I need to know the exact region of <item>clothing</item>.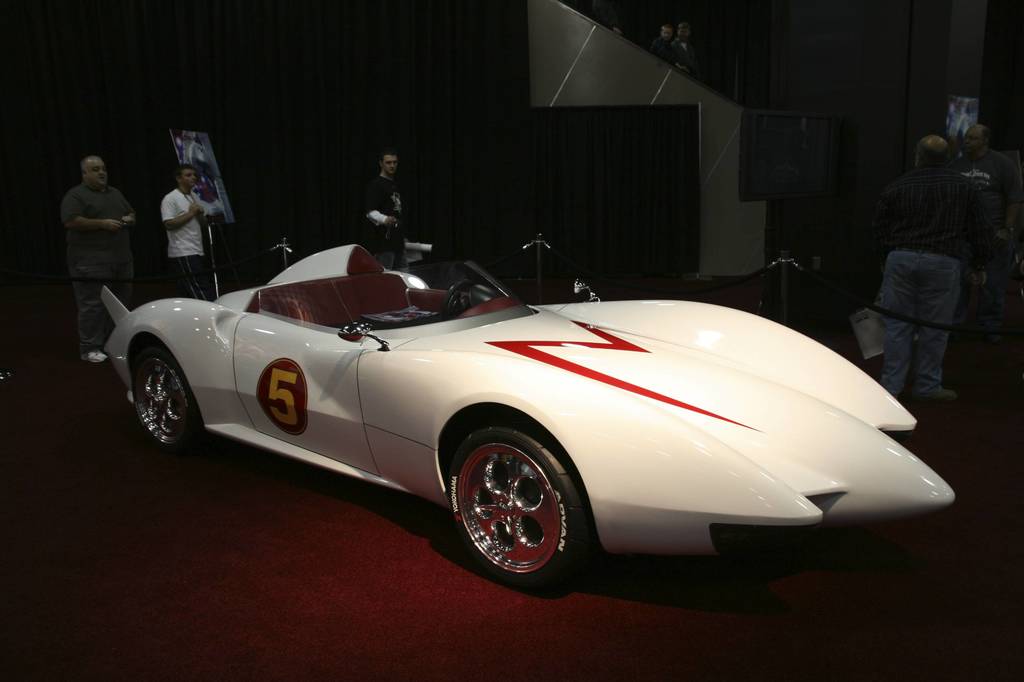
Region: bbox=[860, 147, 998, 413].
